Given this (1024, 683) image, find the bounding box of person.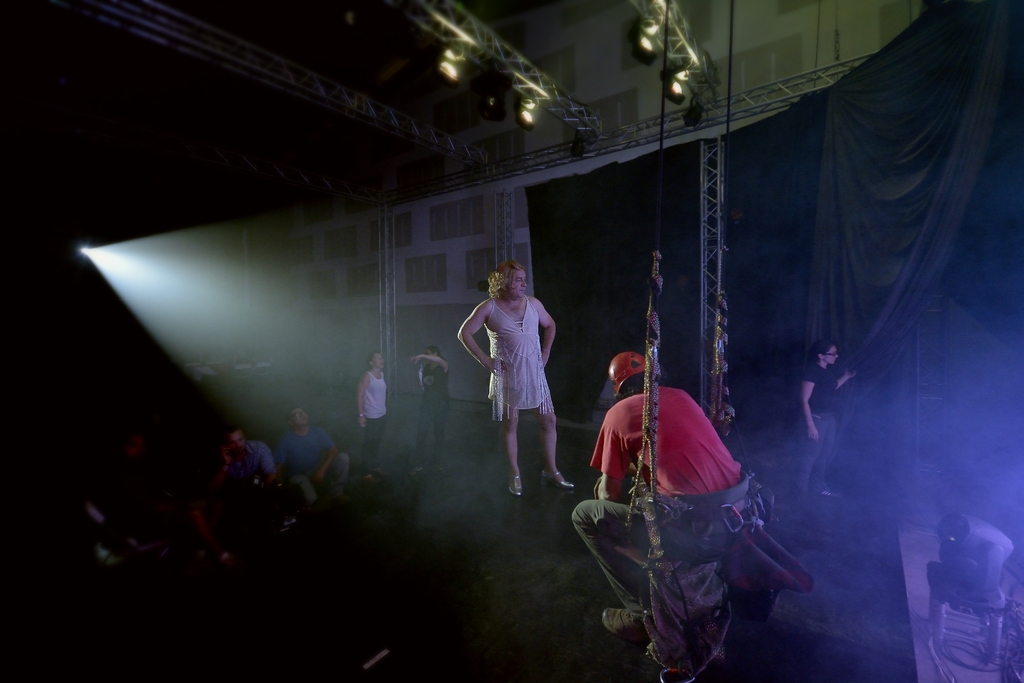
bbox=(574, 348, 754, 638).
